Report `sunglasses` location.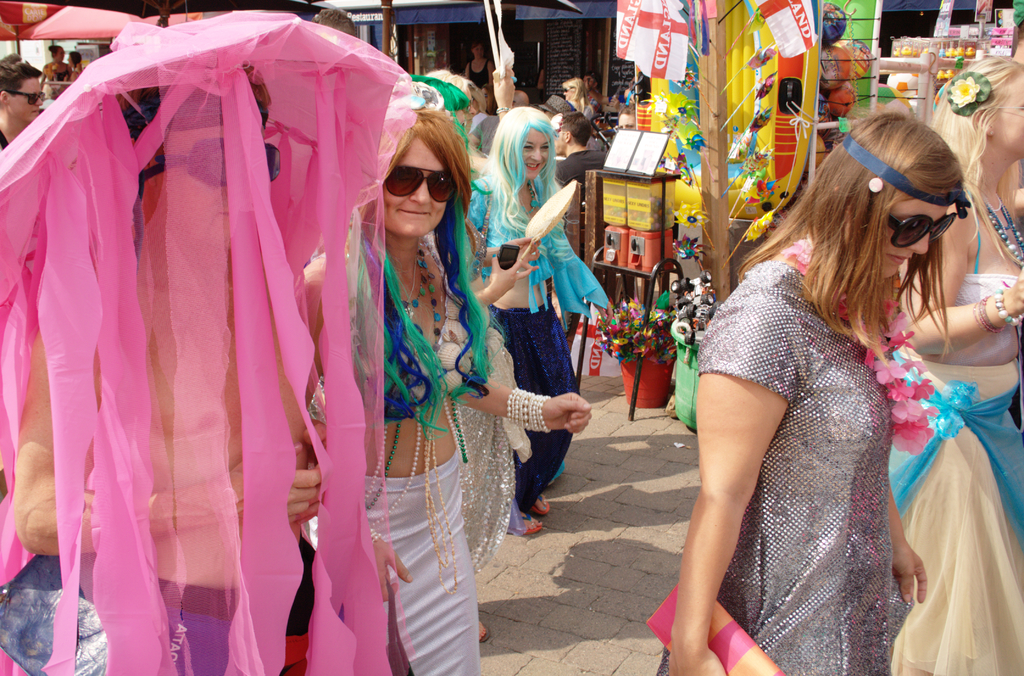
Report: select_region(8, 88, 45, 106).
